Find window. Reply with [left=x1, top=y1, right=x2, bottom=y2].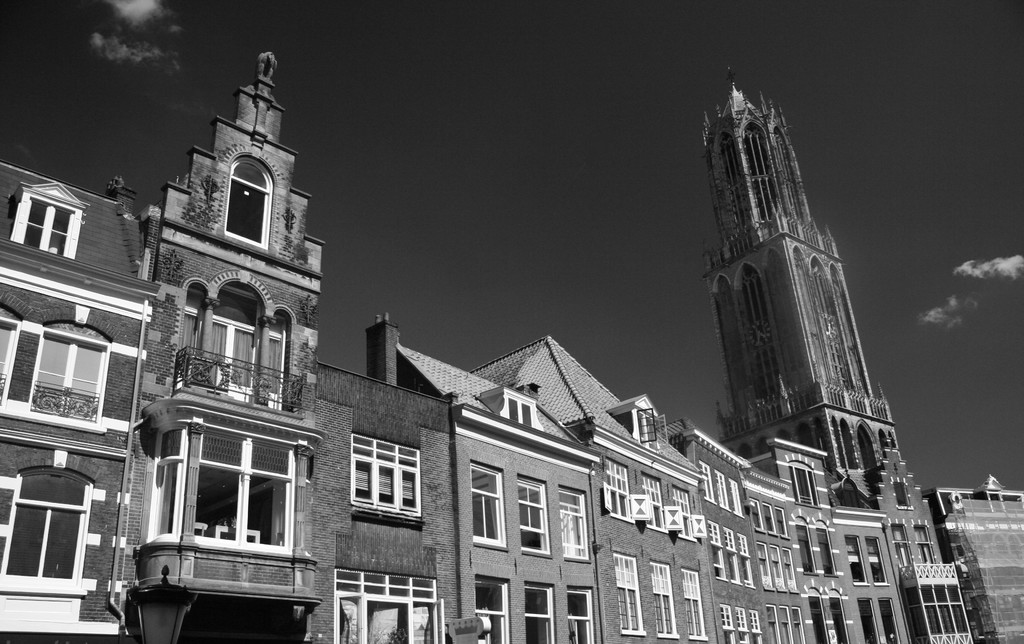
[left=856, top=598, right=875, bottom=643].
